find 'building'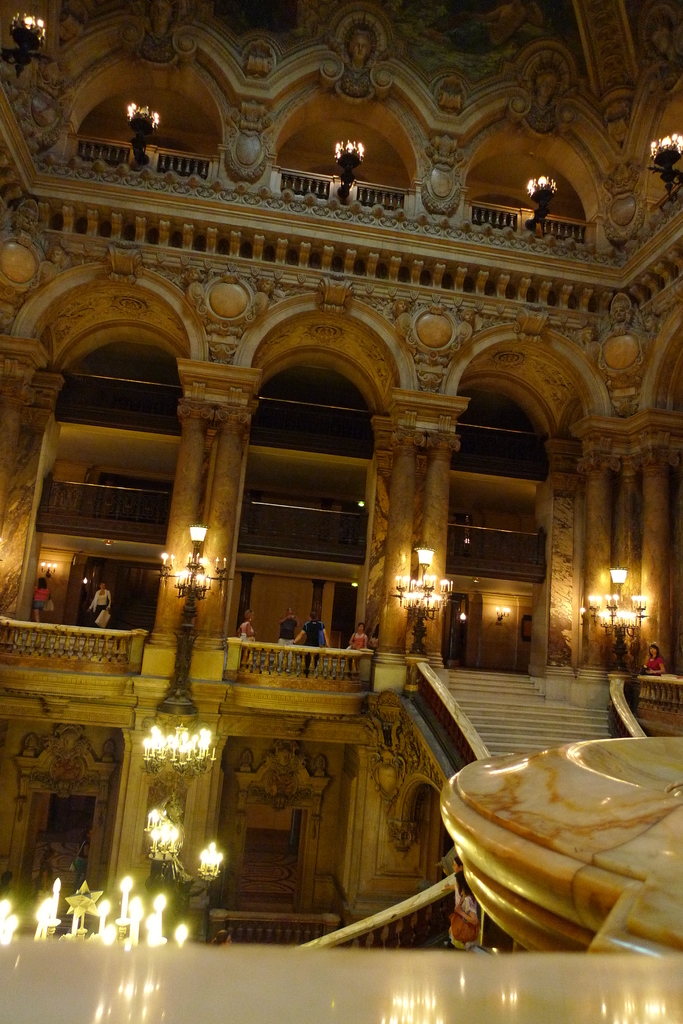
rect(0, 0, 682, 1023)
